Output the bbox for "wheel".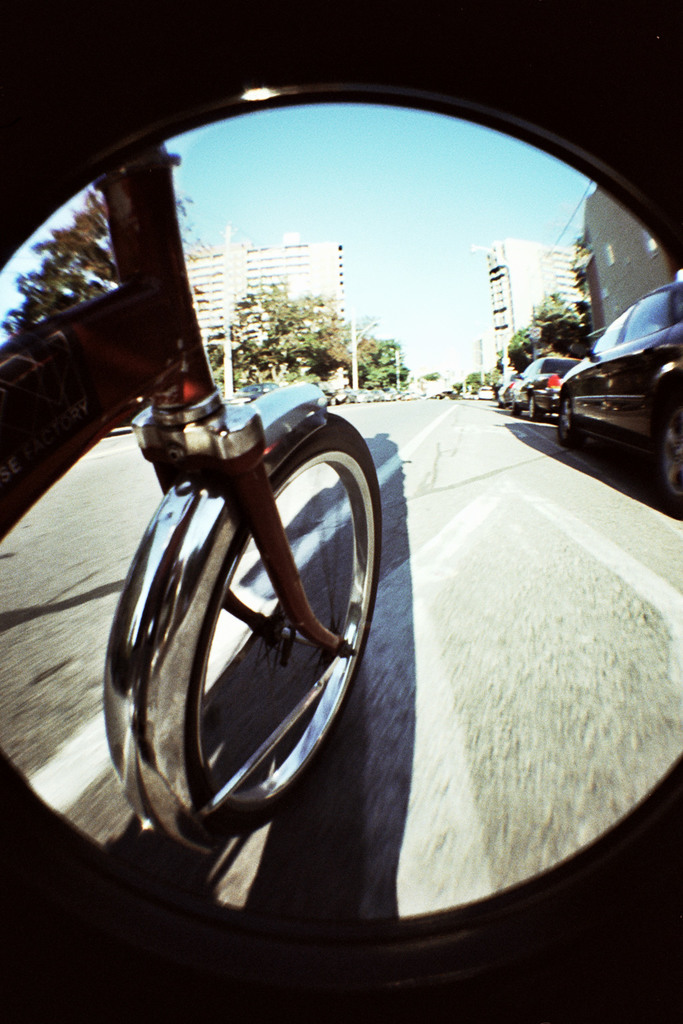
detection(123, 421, 382, 865).
